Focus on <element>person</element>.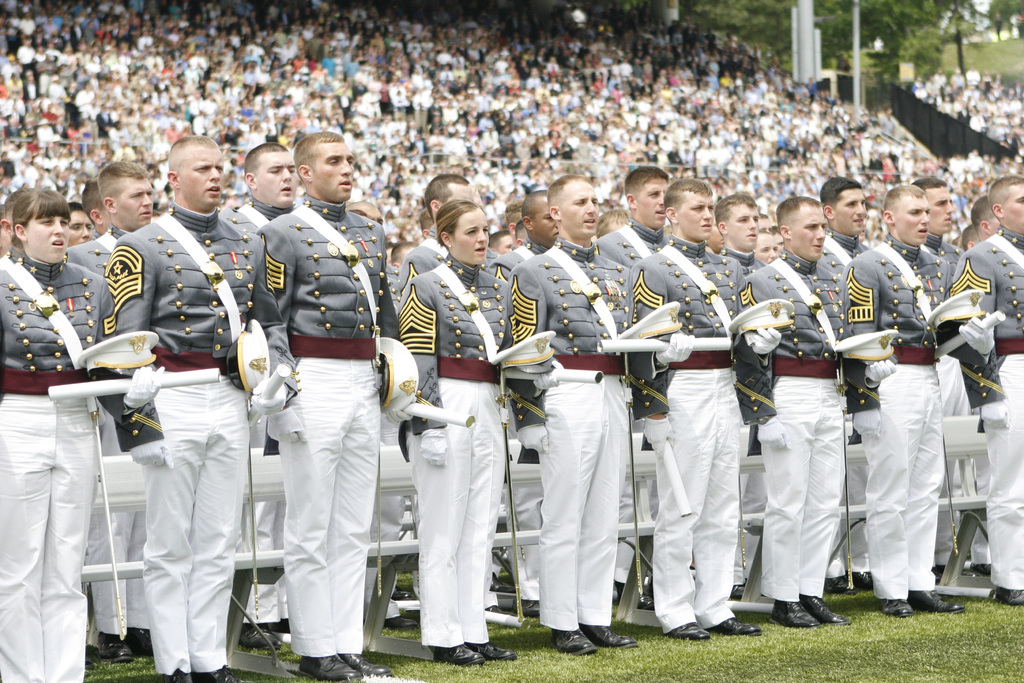
Focused at box=[713, 199, 760, 598].
